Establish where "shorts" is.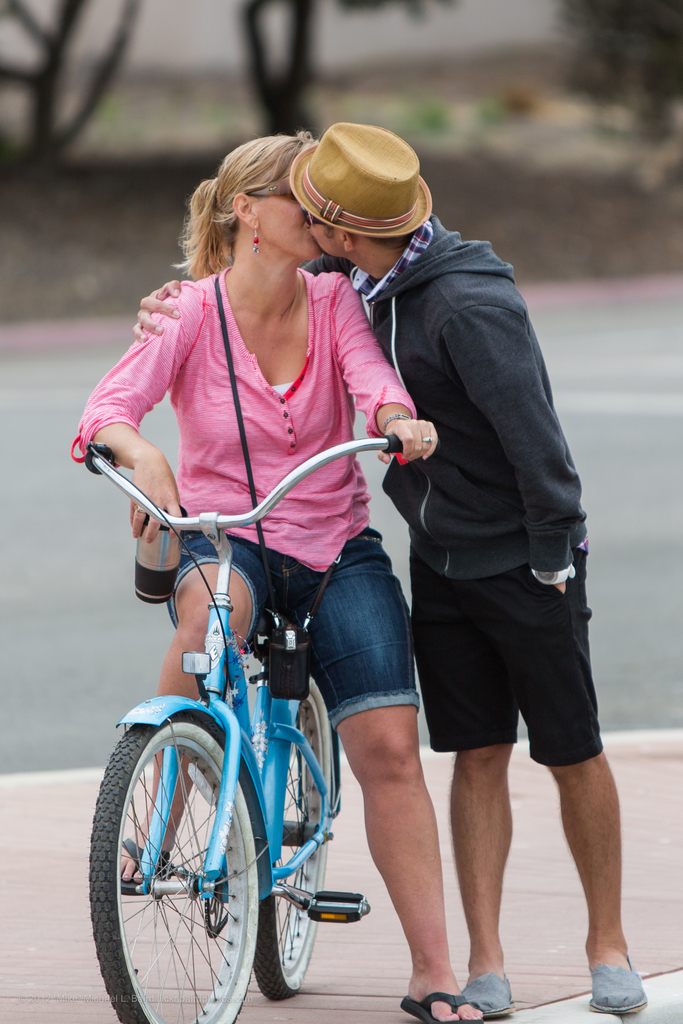
Established at <box>169,527,423,721</box>.
